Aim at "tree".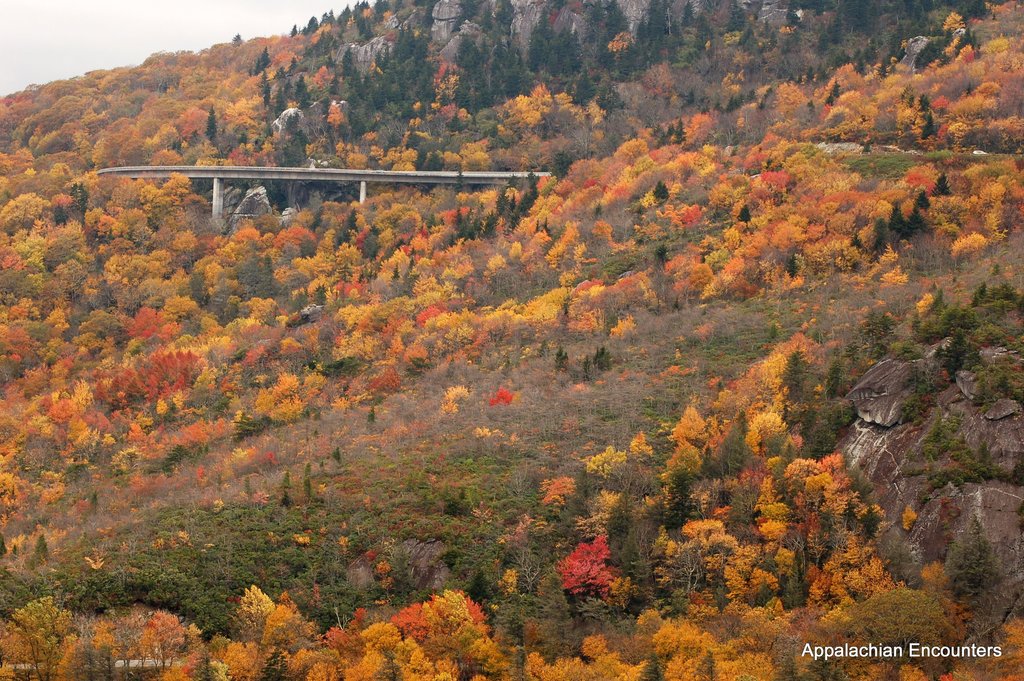
Aimed at 9, 596, 76, 680.
